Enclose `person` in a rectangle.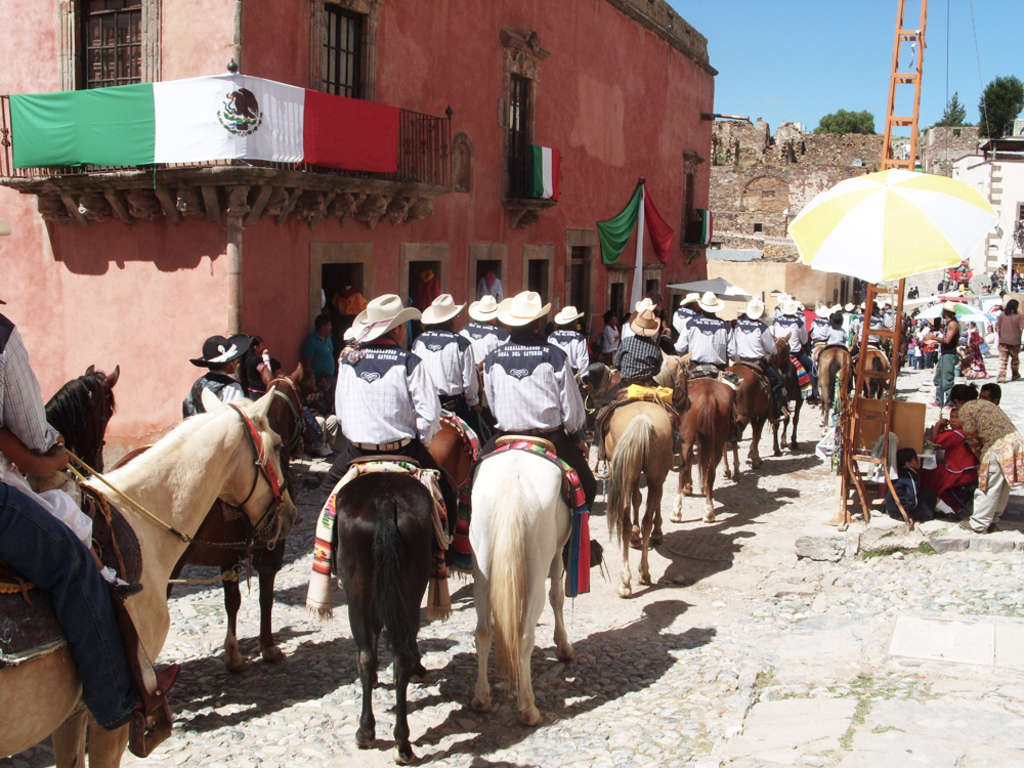
box=[952, 383, 1023, 536].
